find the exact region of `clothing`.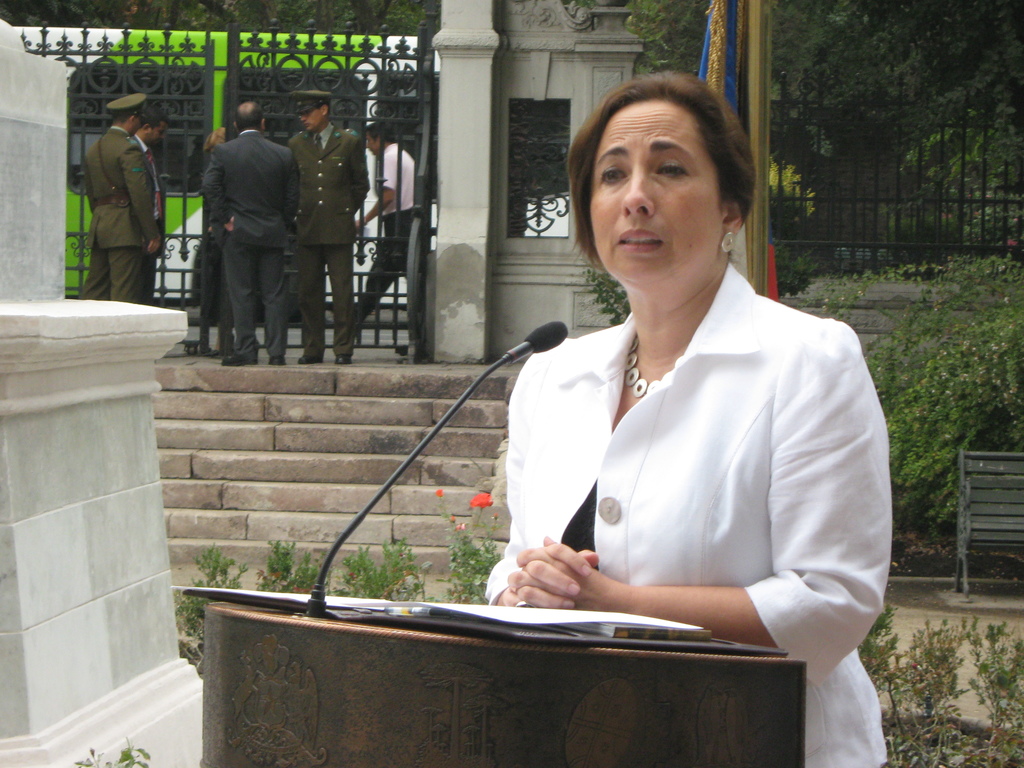
Exact region: [x1=483, y1=234, x2=884, y2=678].
